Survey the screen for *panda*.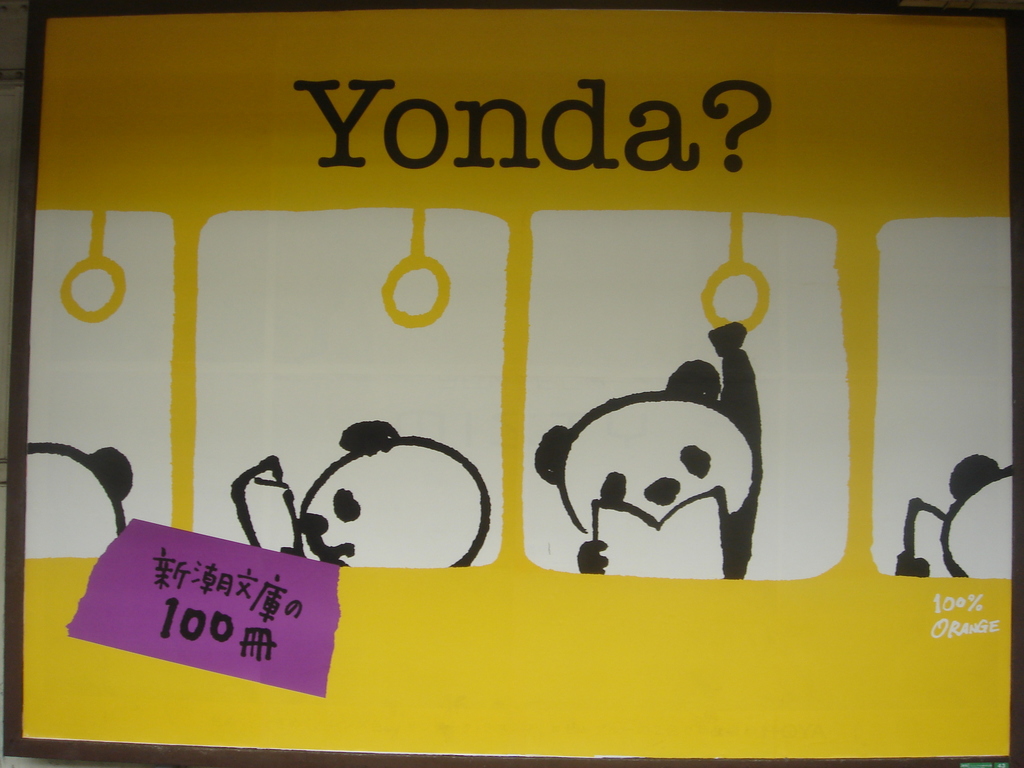
Survey found: l=28, t=438, r=137, b=540.
